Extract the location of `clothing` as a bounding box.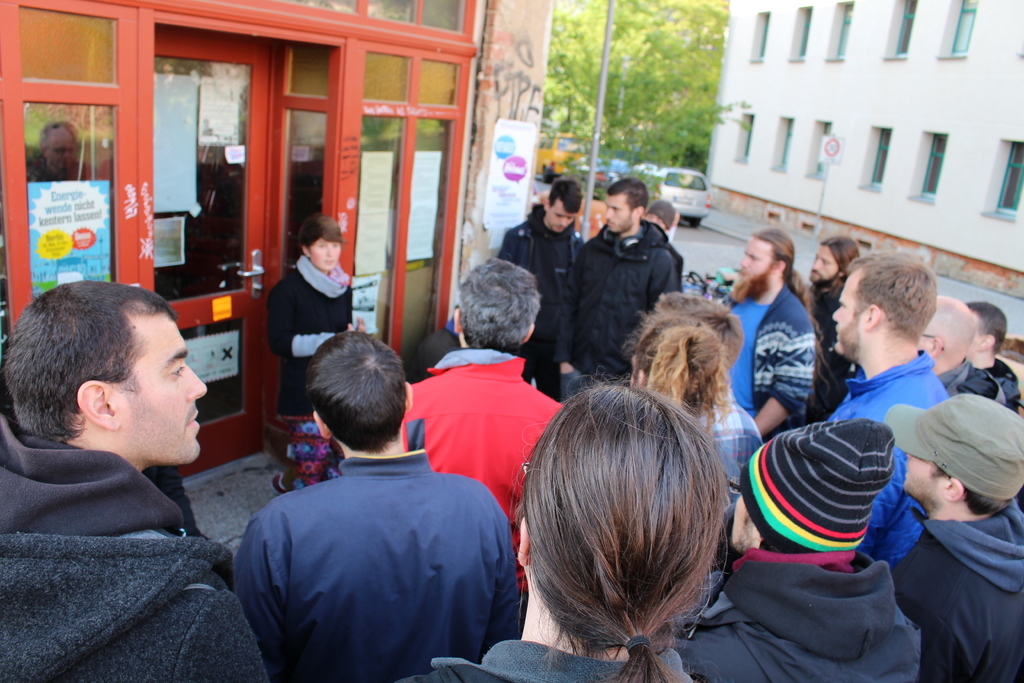
400,345,566,598.
